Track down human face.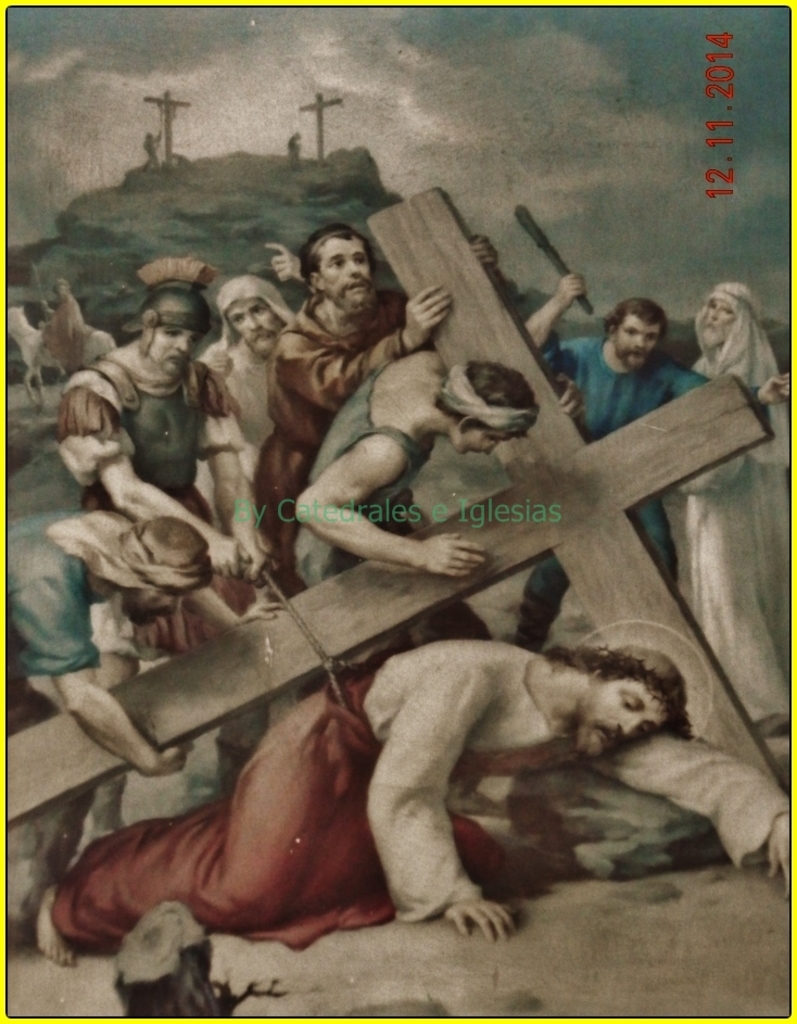
Tracked to select_region(582, 679, 667, 737).
